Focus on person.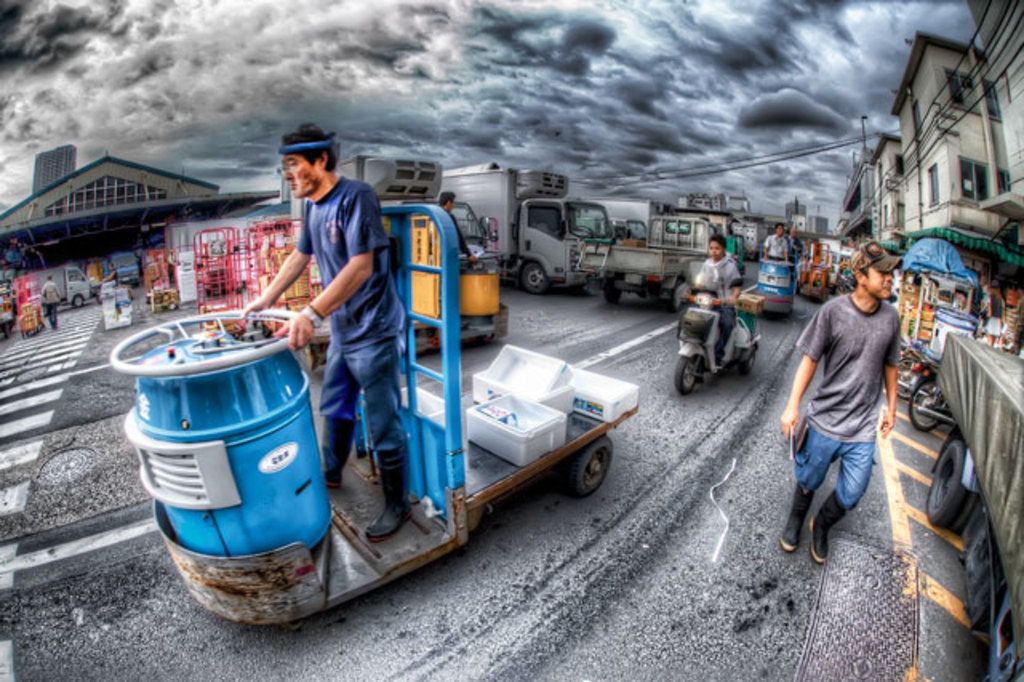
Focused at 675:231:744:367.
